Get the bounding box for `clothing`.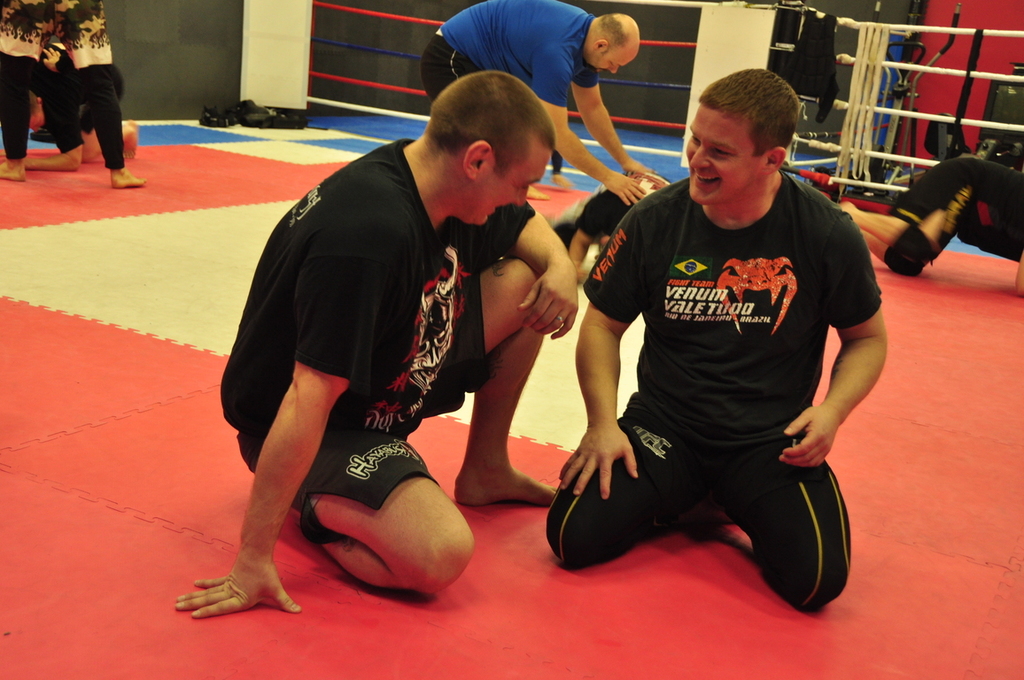
x1=556, y1=144, x2=868, y2=572.
